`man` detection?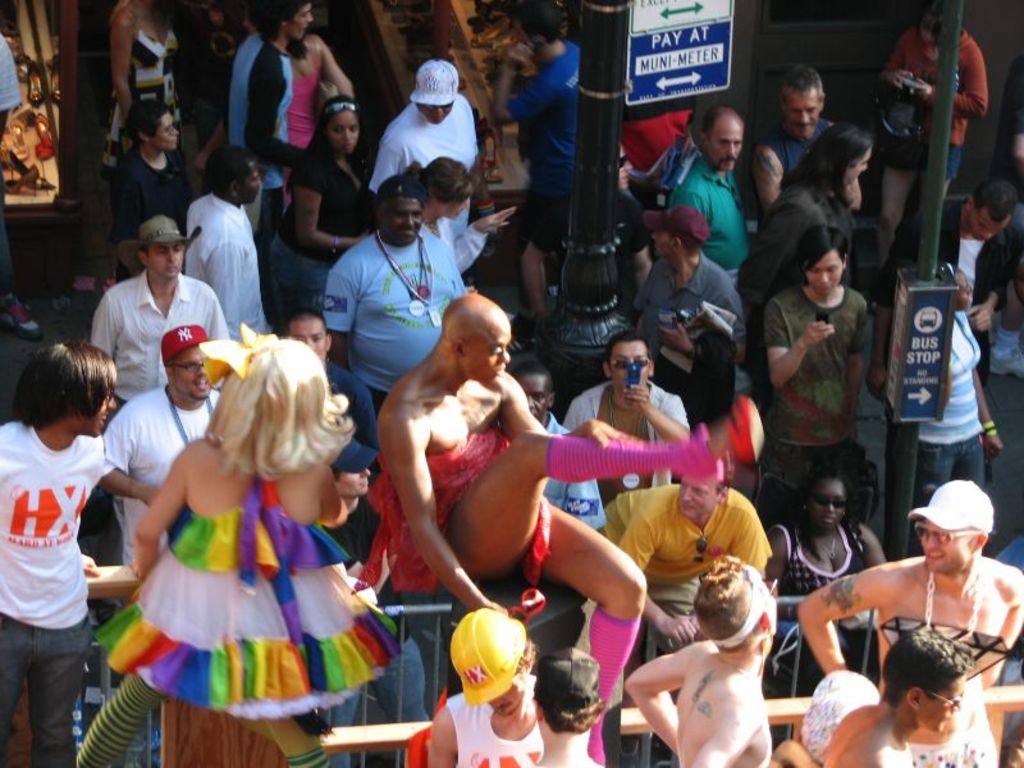
crop(357, 284, 774, 767)
